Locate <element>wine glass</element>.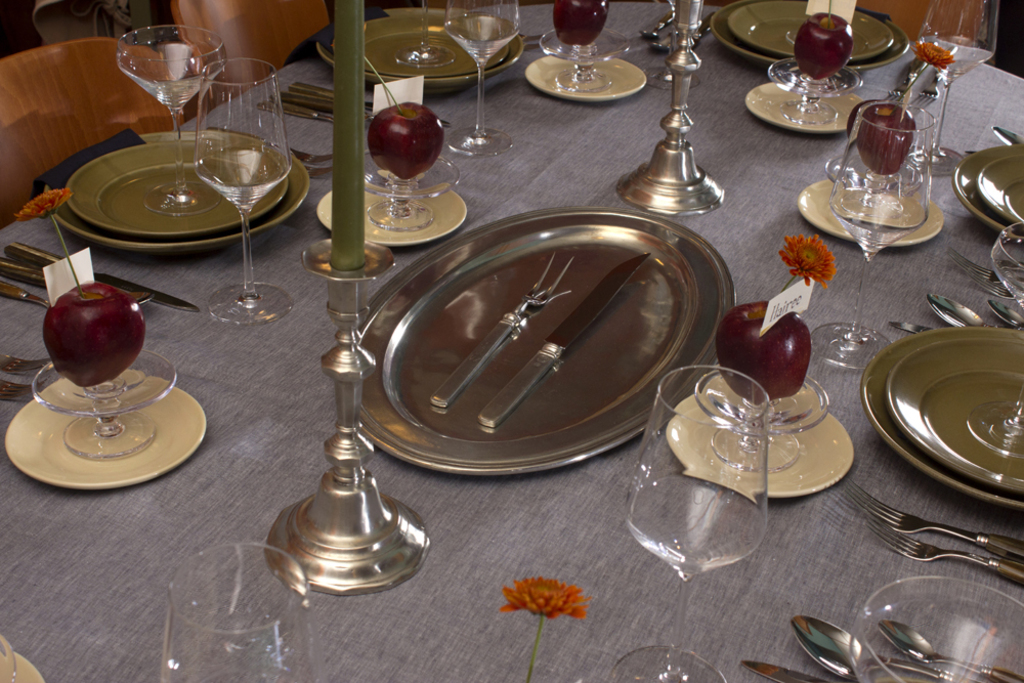
Bounding box: detection(113, 26, 224, 215).
